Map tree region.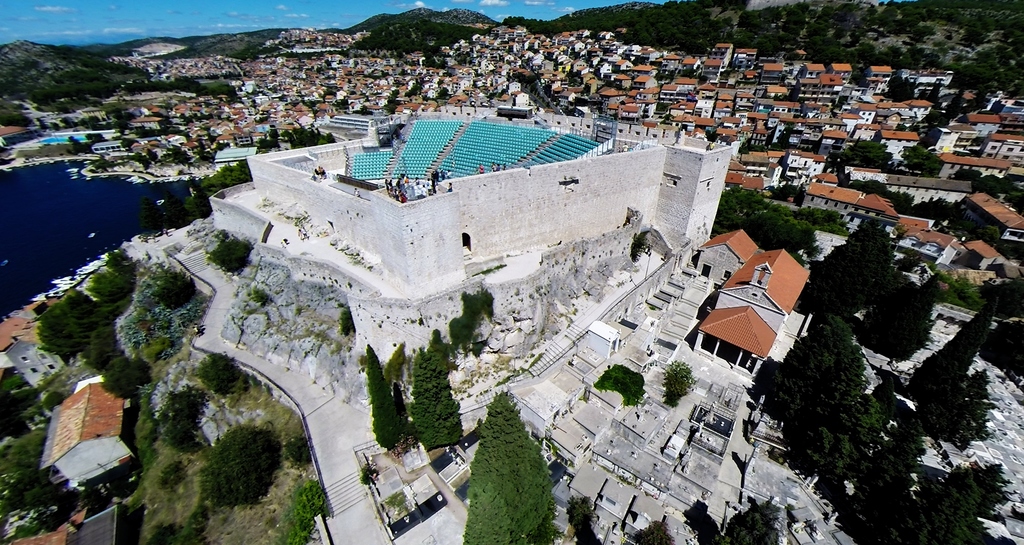
Mapped to x1=413 y1=328 x2=465 y2=456.
